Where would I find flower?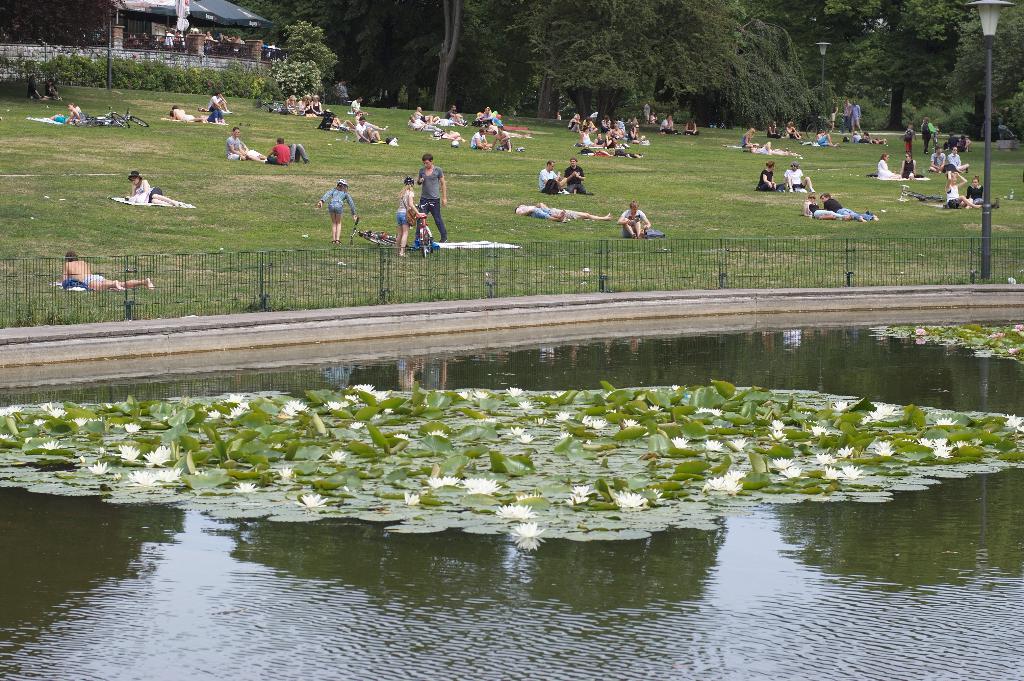
At locate(295, 493, 332, 509).
